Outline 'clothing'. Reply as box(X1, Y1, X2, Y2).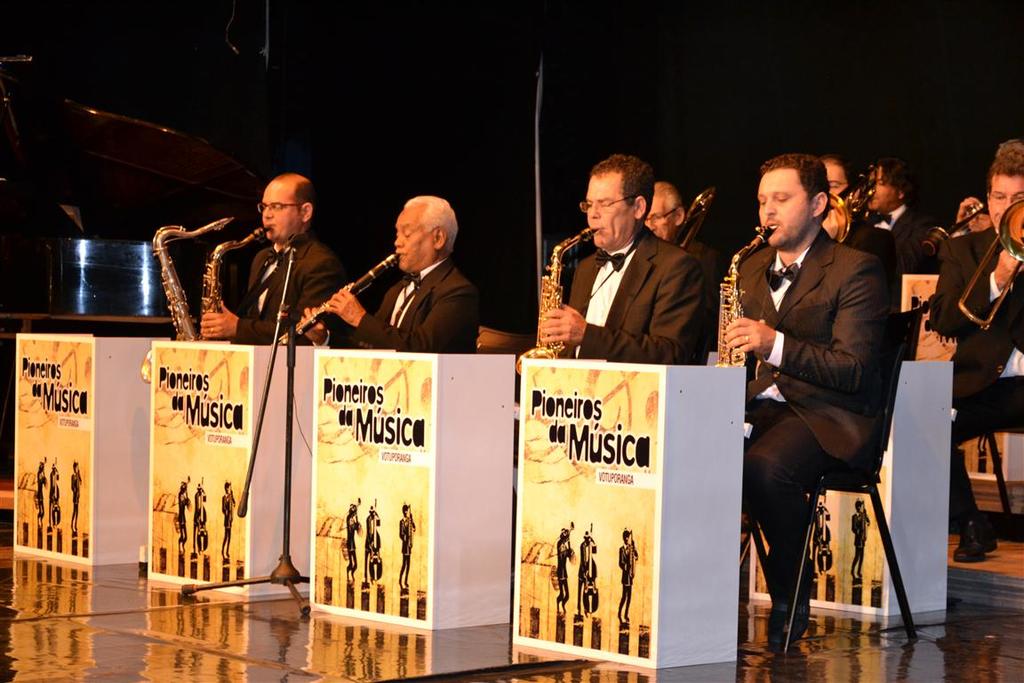
box(727, 227, 905, 607).
